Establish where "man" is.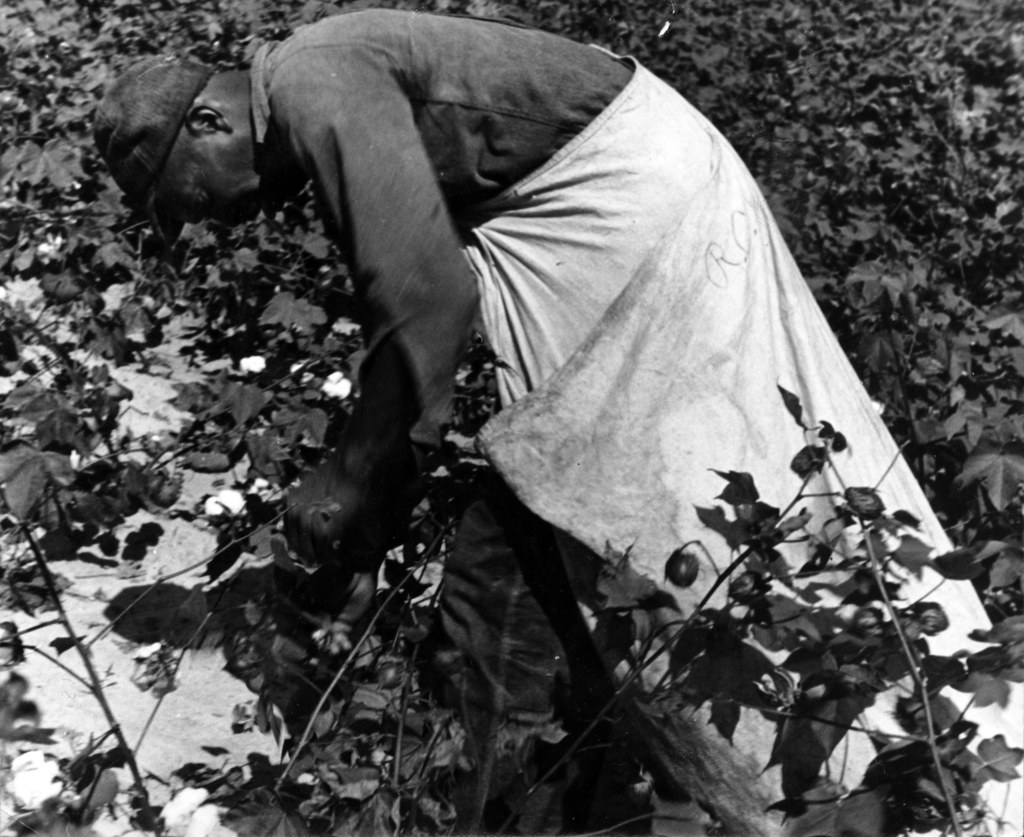
Established at [x1=111, y1=18, x2=957, y2=744].
